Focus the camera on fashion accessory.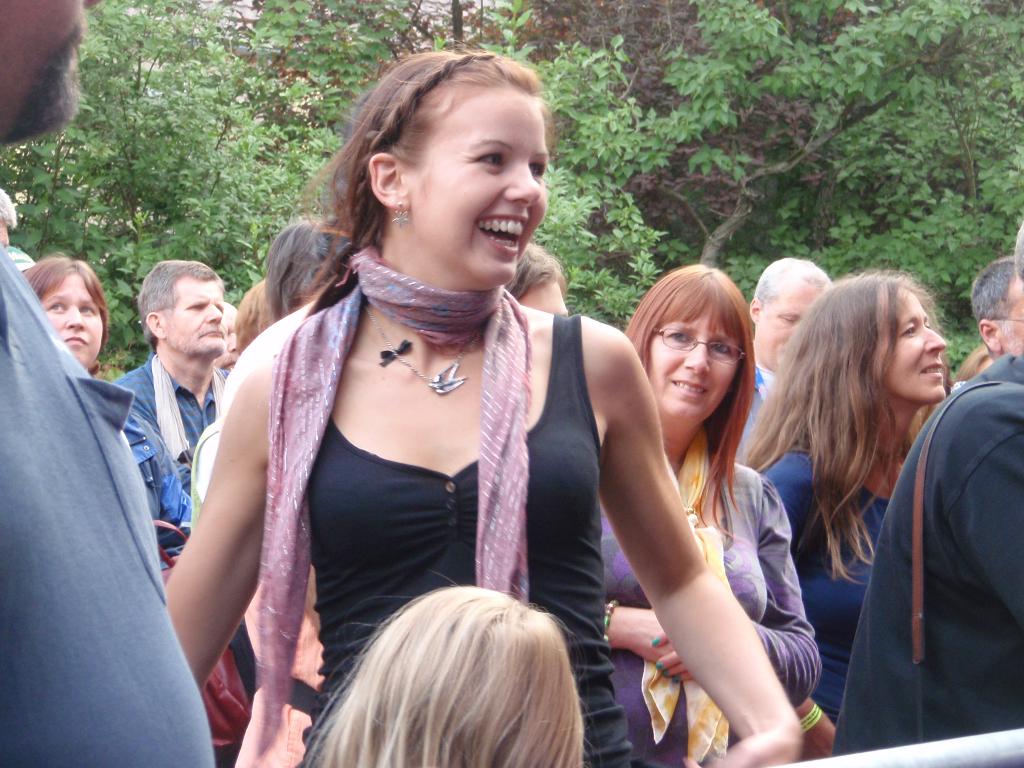
Focus region: (x1=797, y1=702, x2=825, y2=735).
